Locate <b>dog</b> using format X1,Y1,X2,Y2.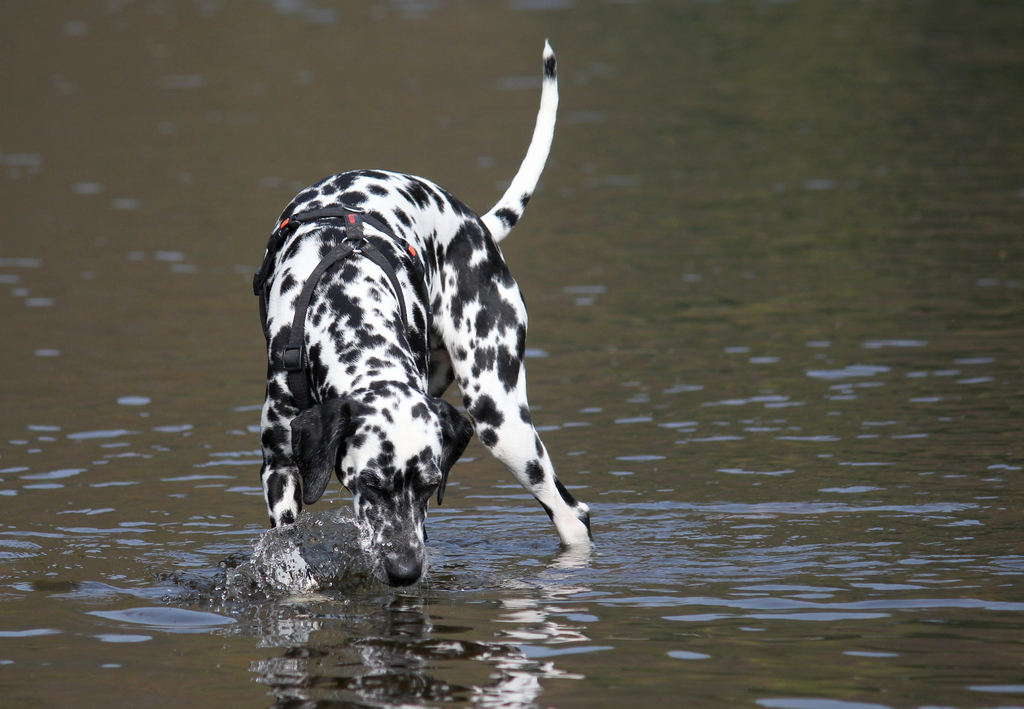
257,40,595,595.
